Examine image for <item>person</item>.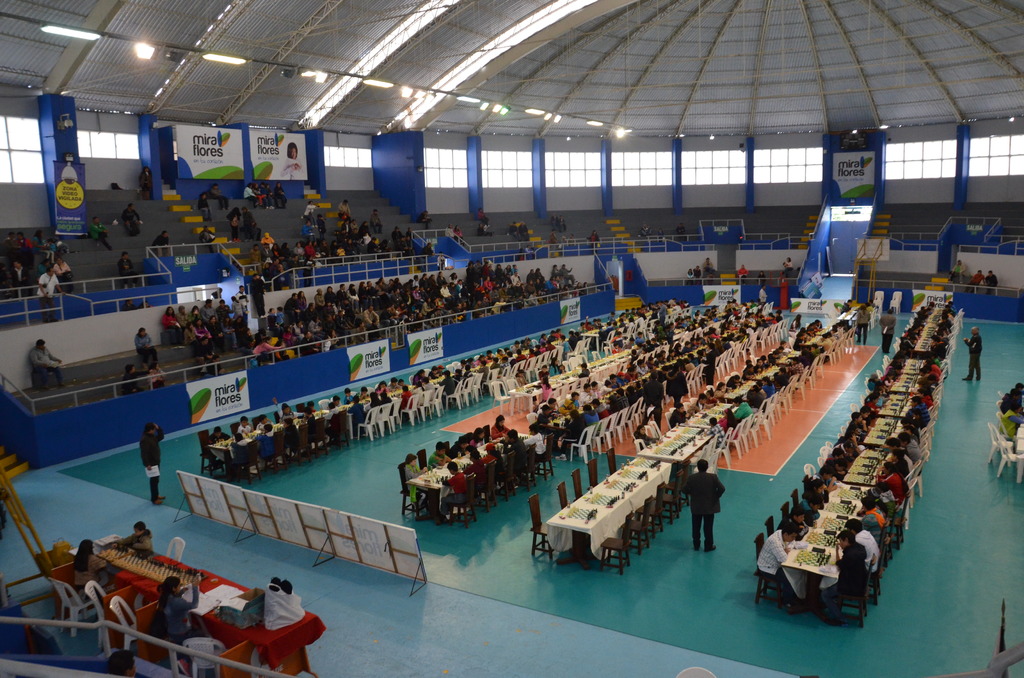
Examination result: 206,314,223,351.
